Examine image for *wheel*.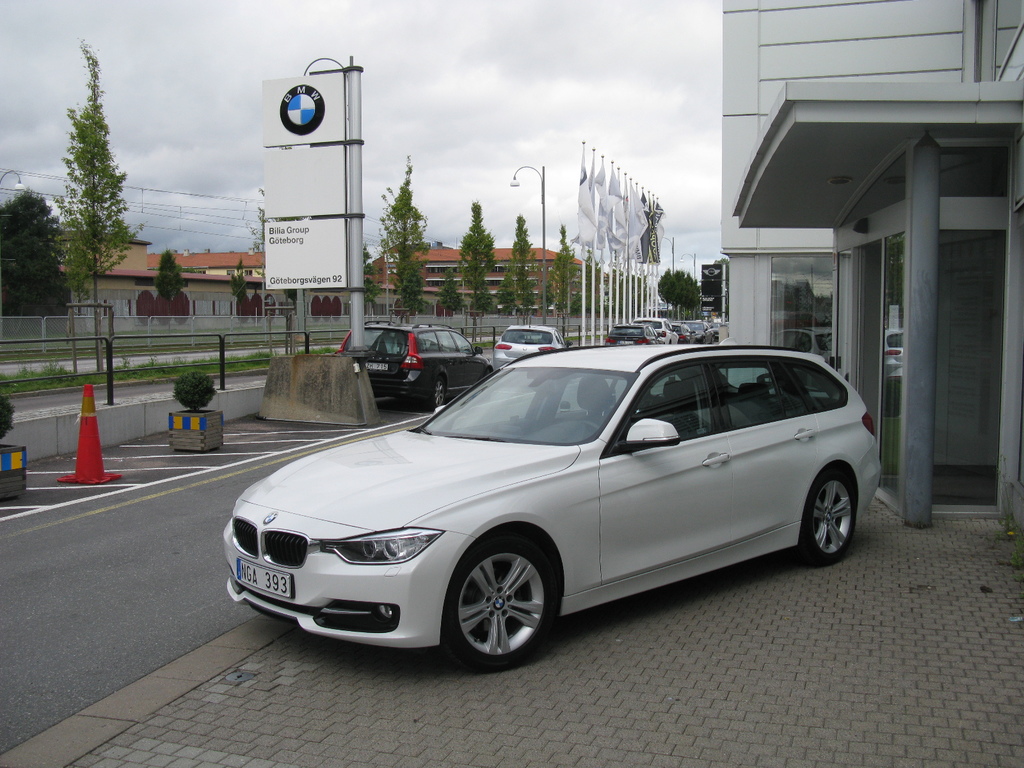
Examination result: pyautogui.locateOnScreen(700, 337, 708, 344).
